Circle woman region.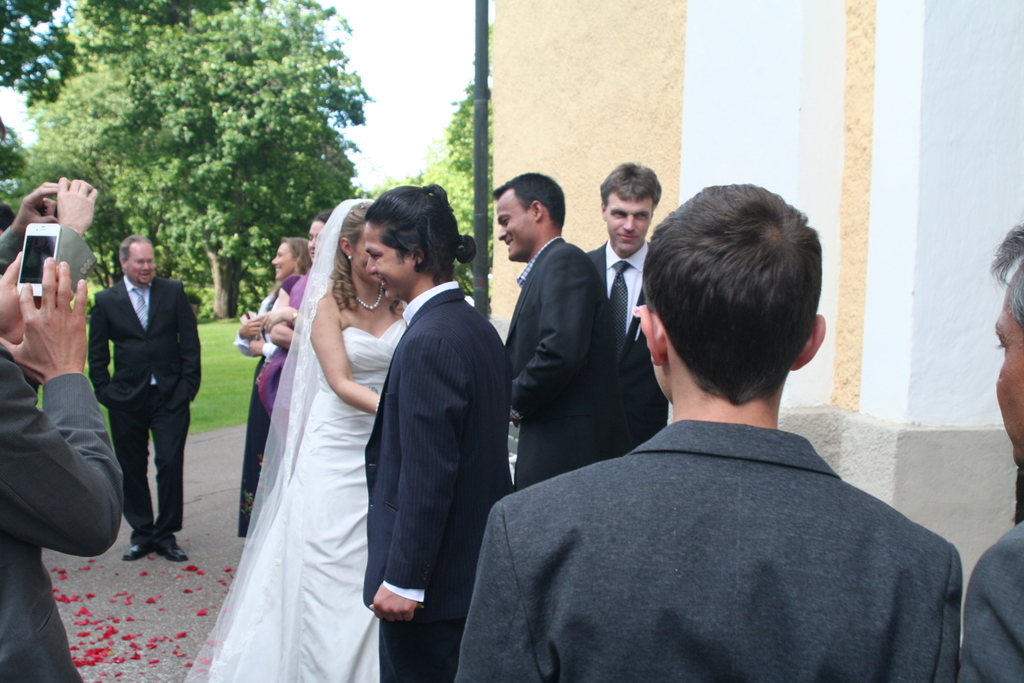
Region: locate(235, 237, 312, 539).
